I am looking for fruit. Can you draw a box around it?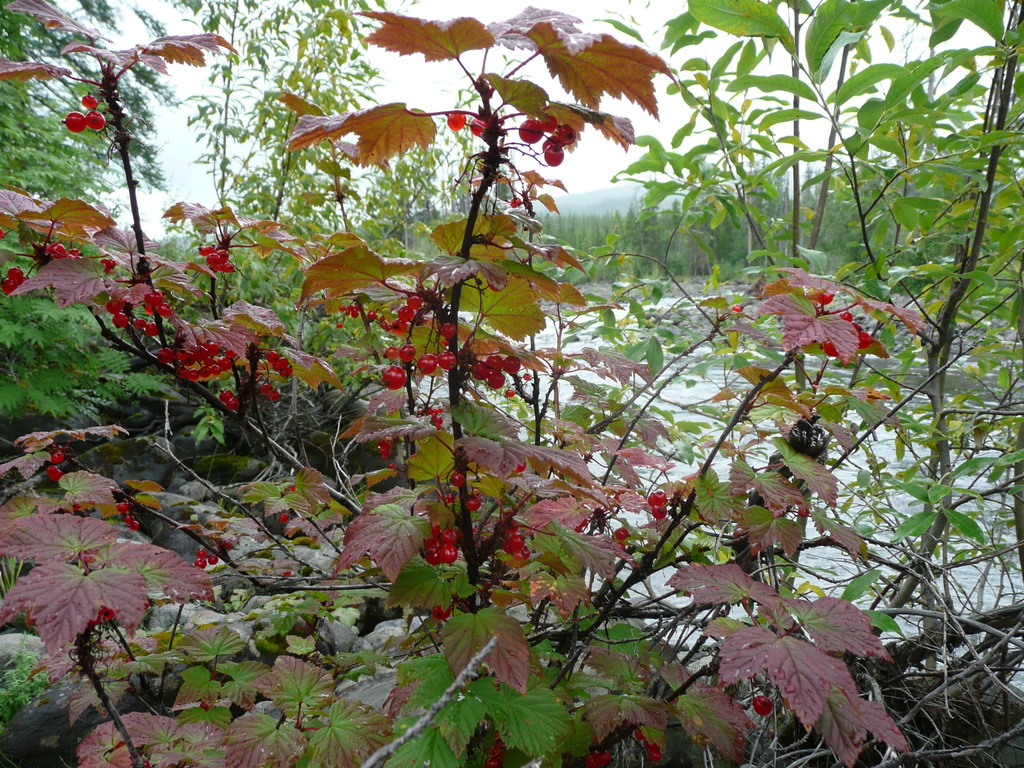
Sure, the bounding box is [x1=382, y1=366, x2=408, y2=388].
